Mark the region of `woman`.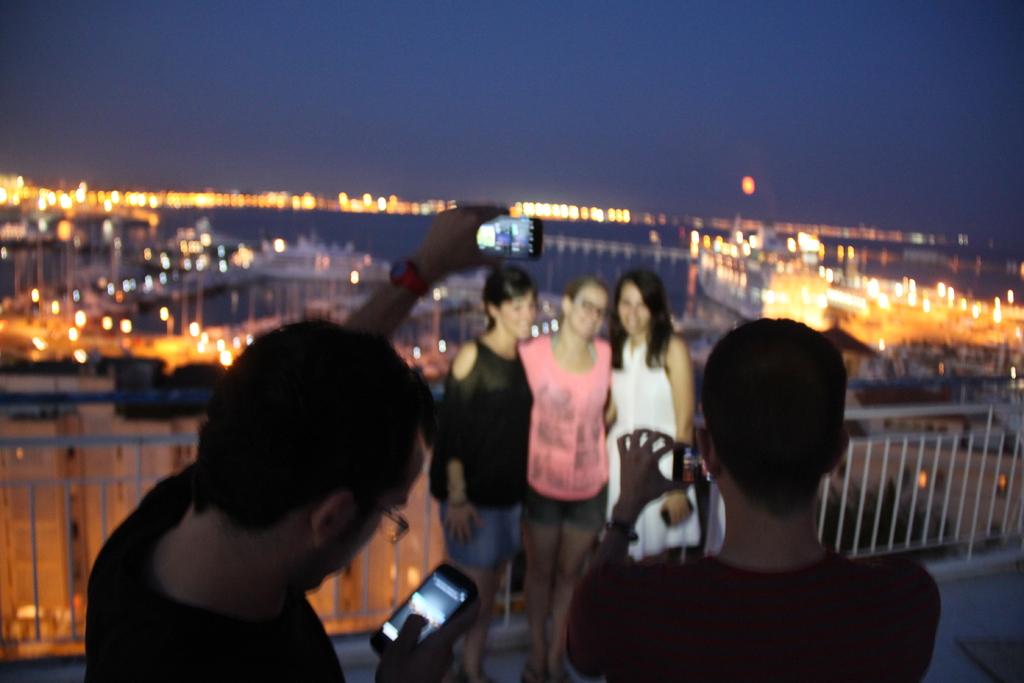
Region: {"left": 612, "top": 273, "right": 707, "bottom": 544}.
